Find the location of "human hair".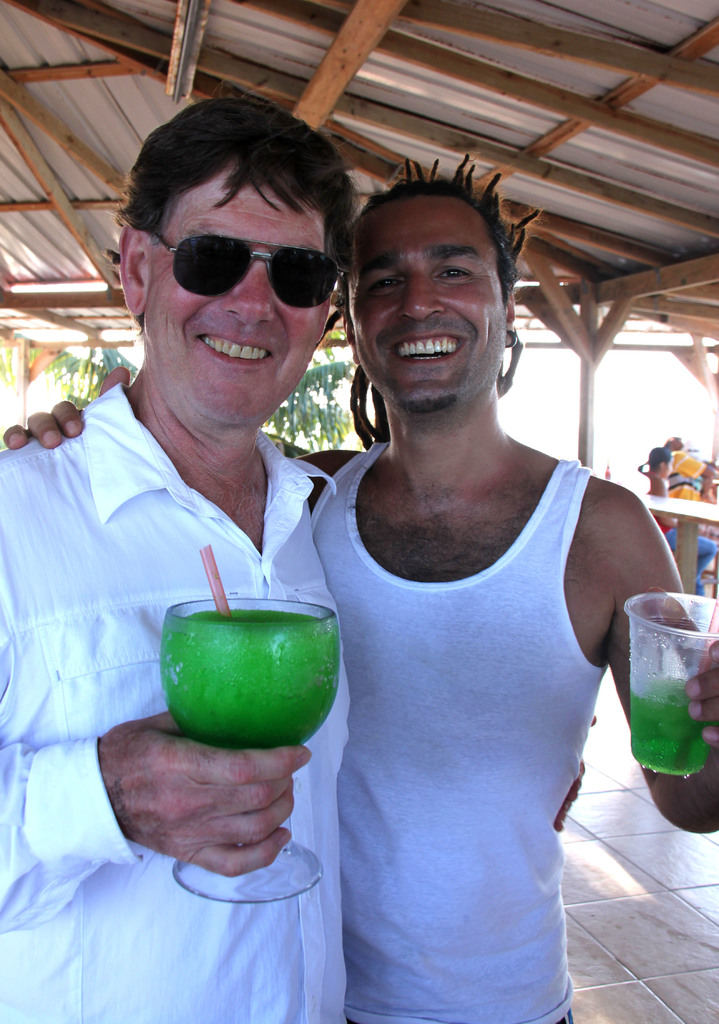
Location: rect(130, 98, 358, 280).
